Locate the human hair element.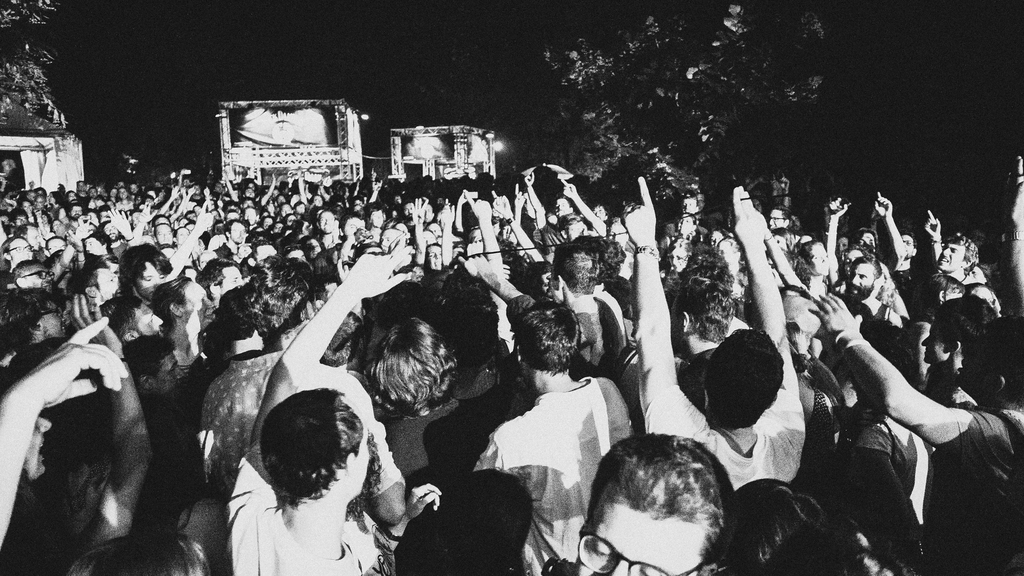
Element bbox: x1=120 y1=243 x2=172 y2=283.
